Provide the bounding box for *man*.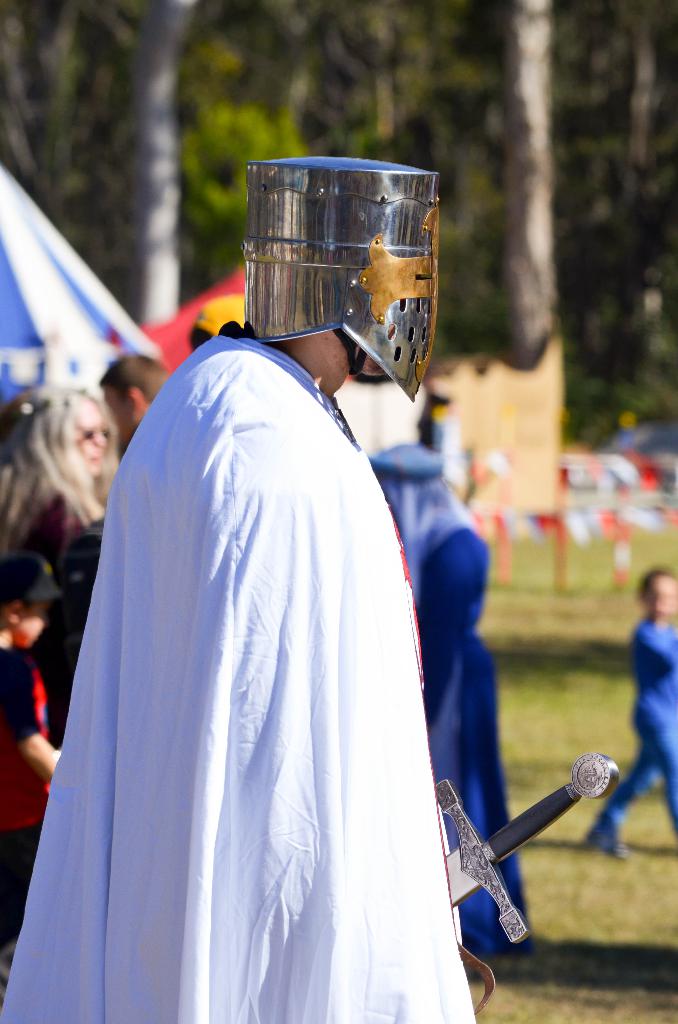
bbox(96, 351, 182, 460).
